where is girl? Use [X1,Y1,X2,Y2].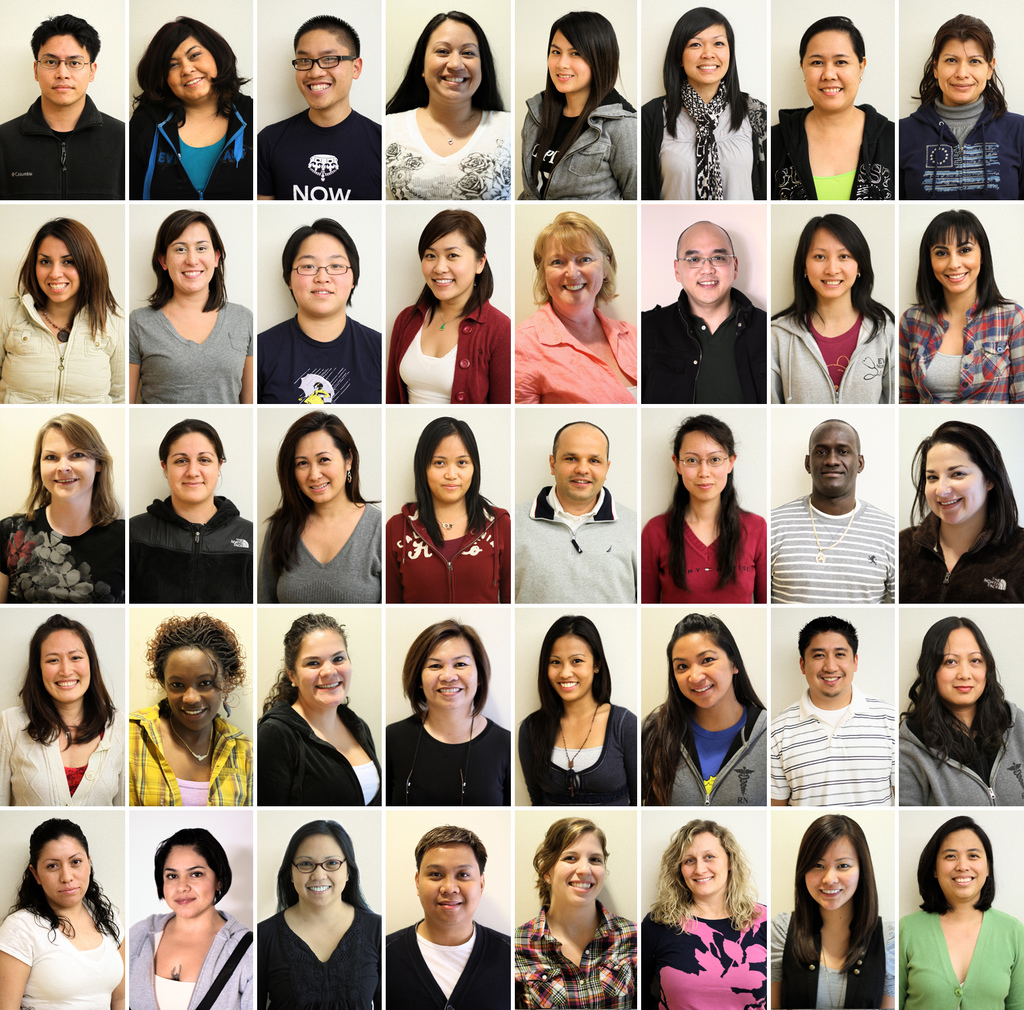
[259,822,378,1009].
